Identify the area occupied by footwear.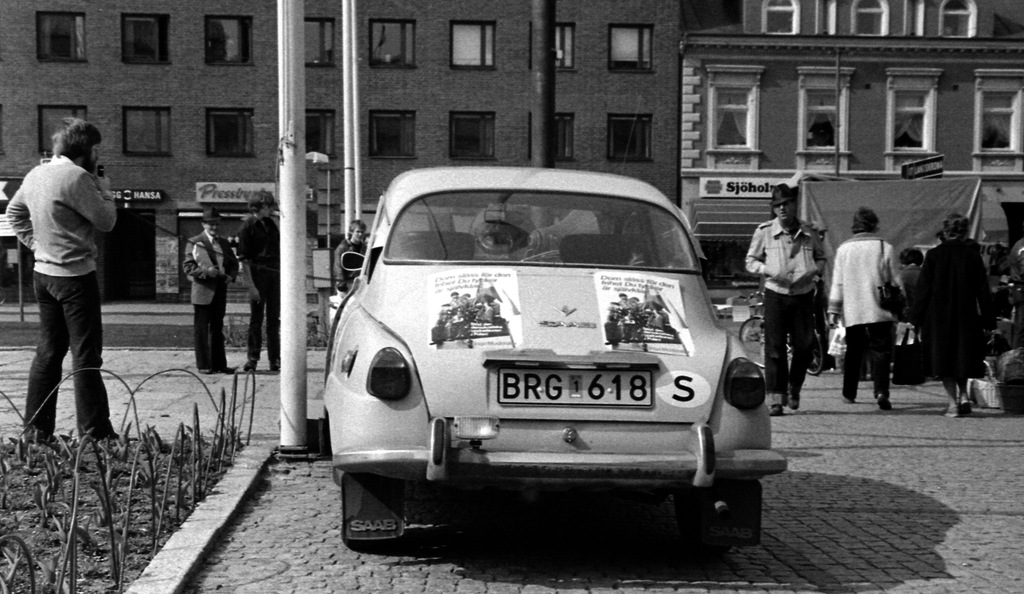
Area: box=[198, 369, 214, 375].
